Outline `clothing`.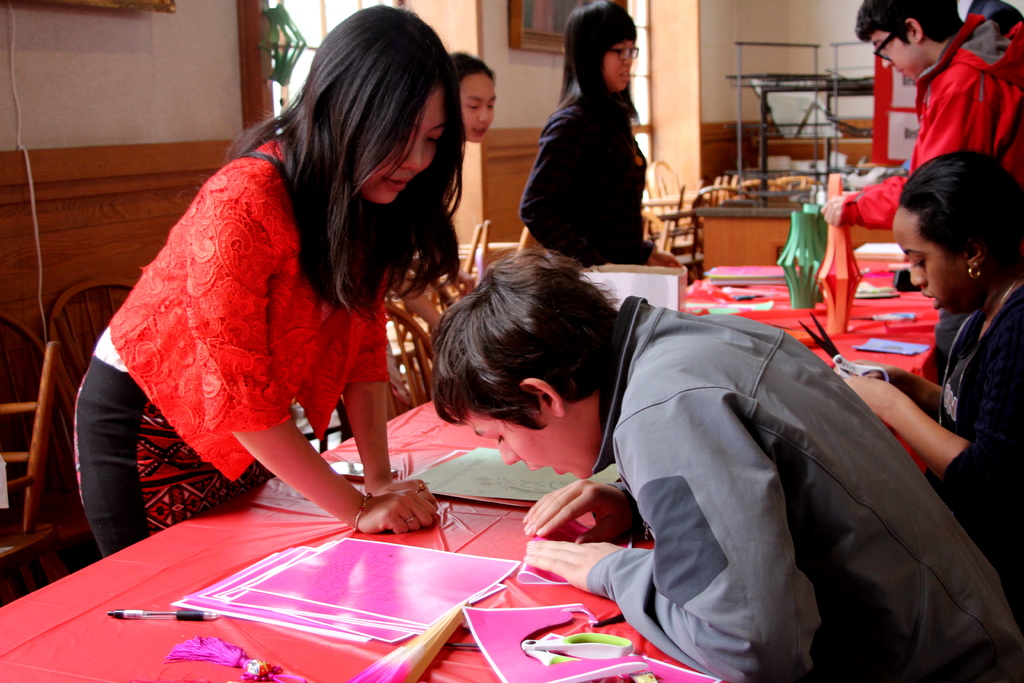
Outline: [922, 288, 1020, 597].
